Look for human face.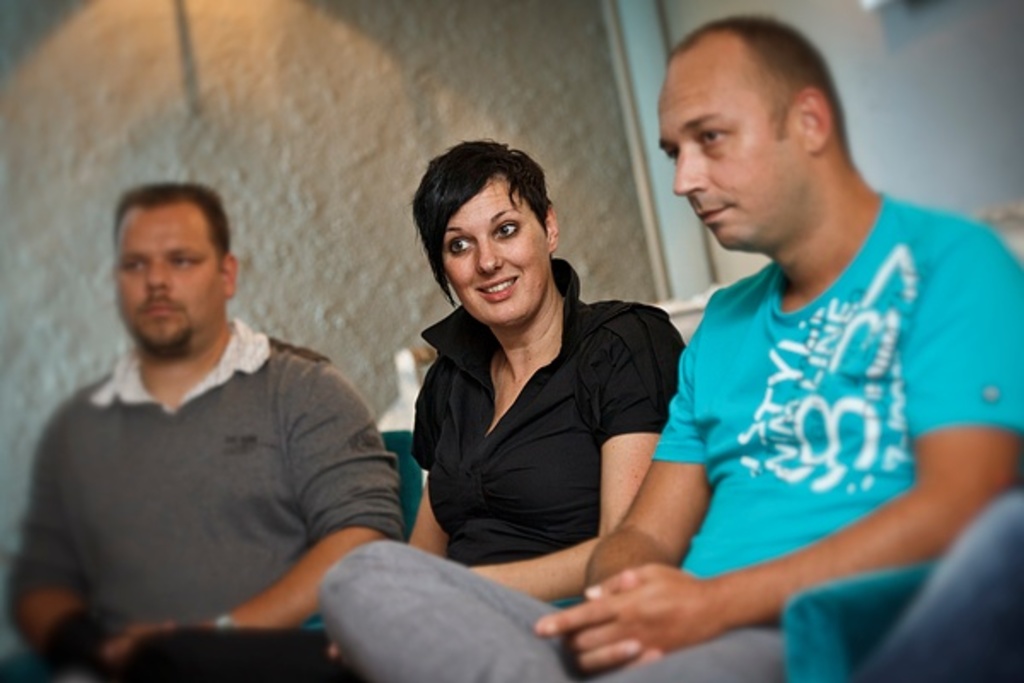
Found: (left=116, top=203, right=220, bottom=353).
